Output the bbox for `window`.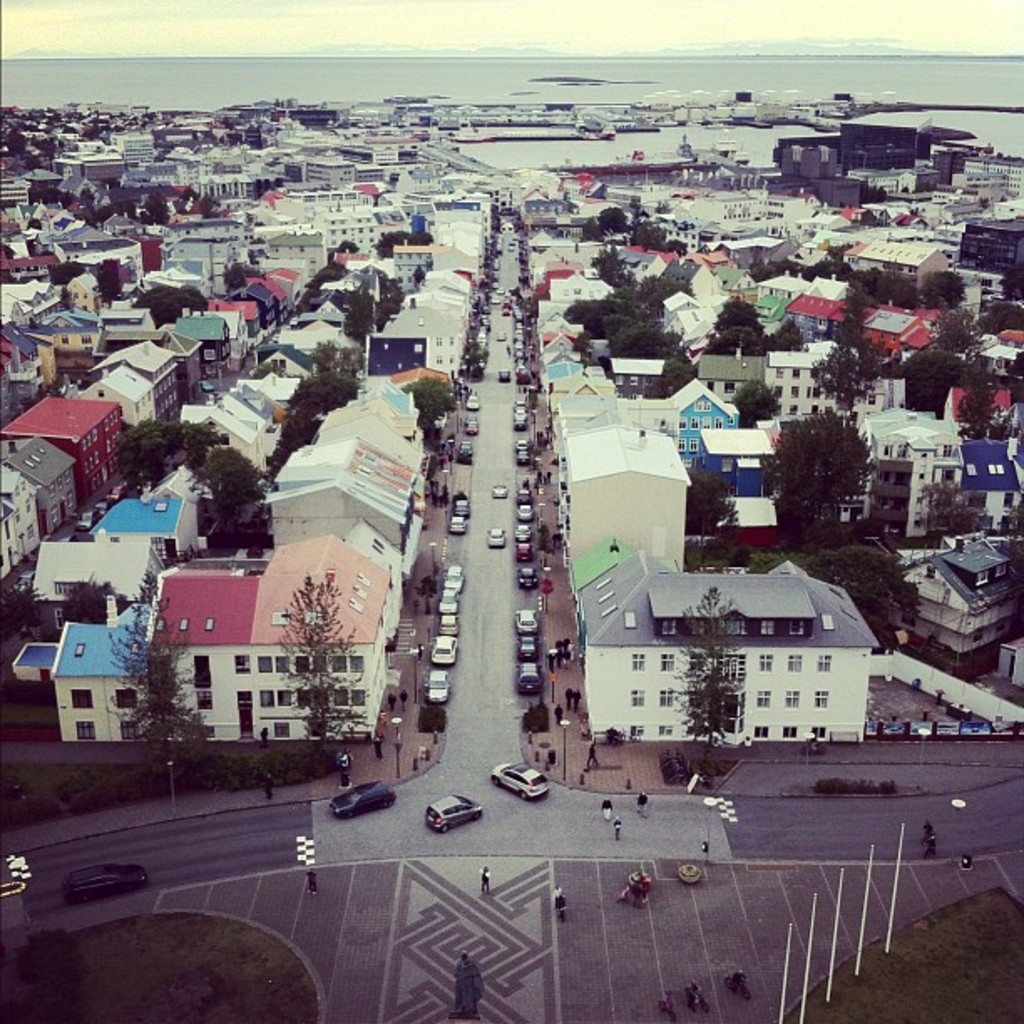
pyautogui.locateOnScreen(253, 654, 276, 673).
